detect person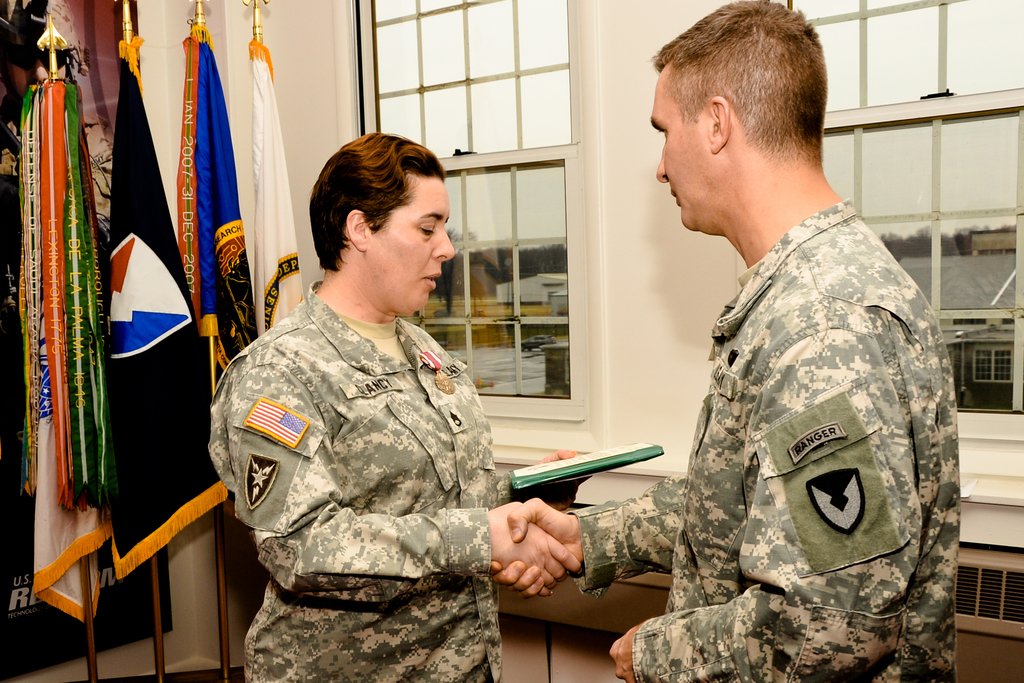
left=599, top=28, right=959, bottom=682
